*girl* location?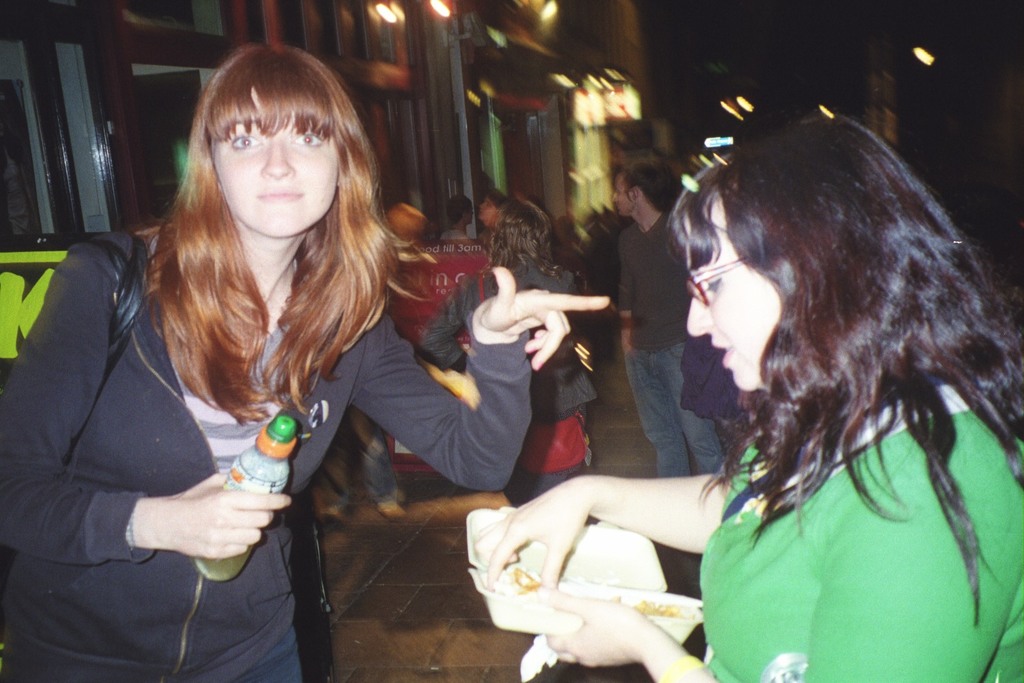
Rect(481, 108, 1023, 682)
